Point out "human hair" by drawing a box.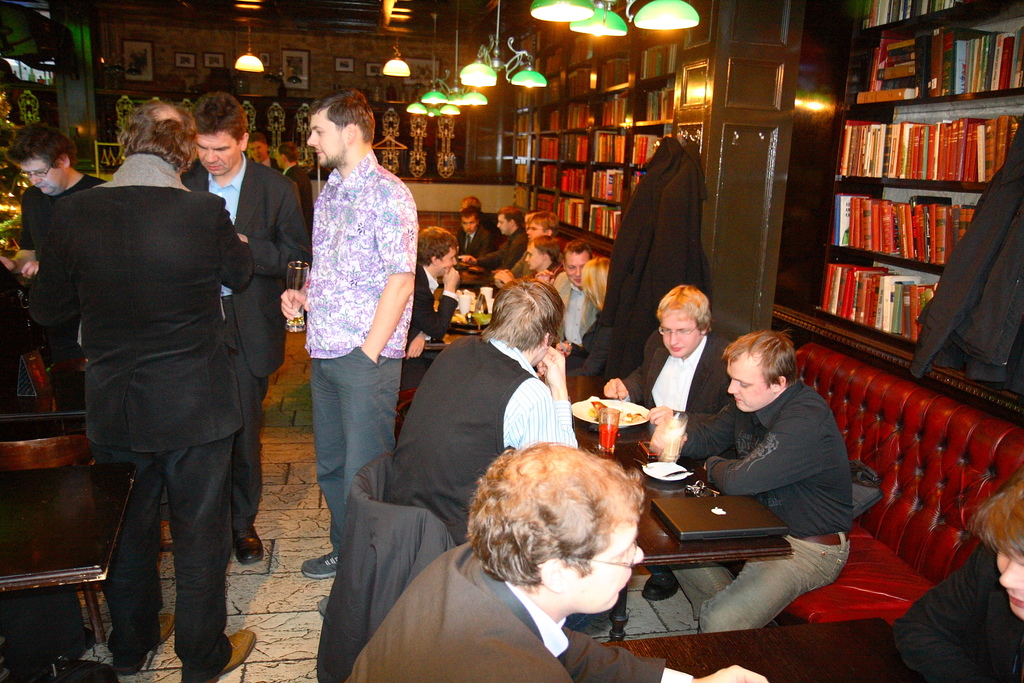
118/99/199/173.
